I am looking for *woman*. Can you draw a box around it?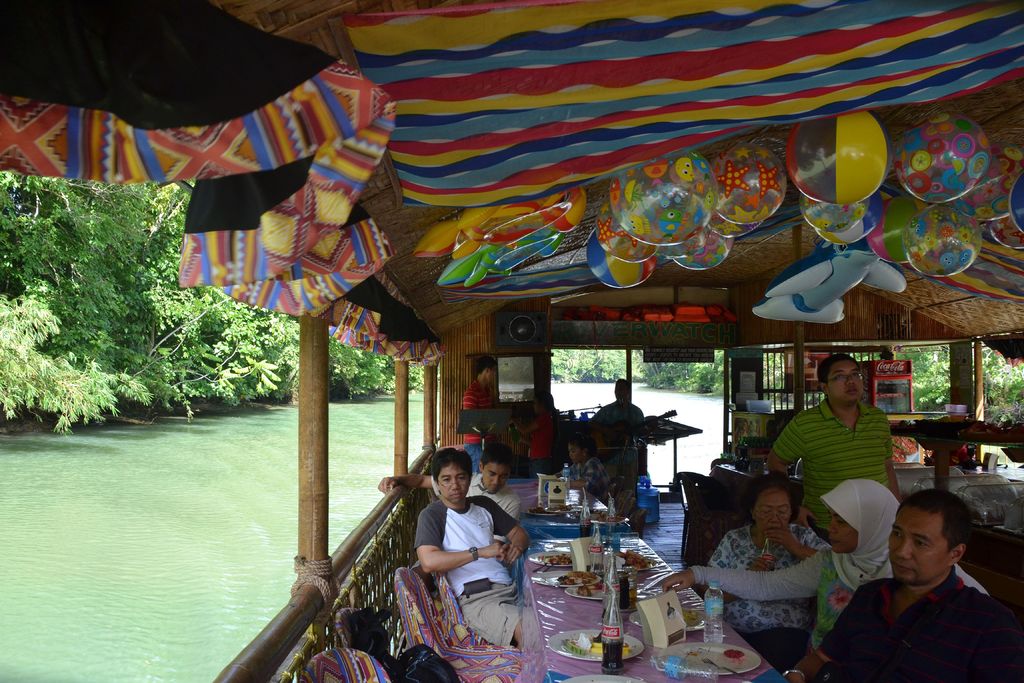
Sure, the bounding box is left=652, top=483, right=991, bottom=677.
